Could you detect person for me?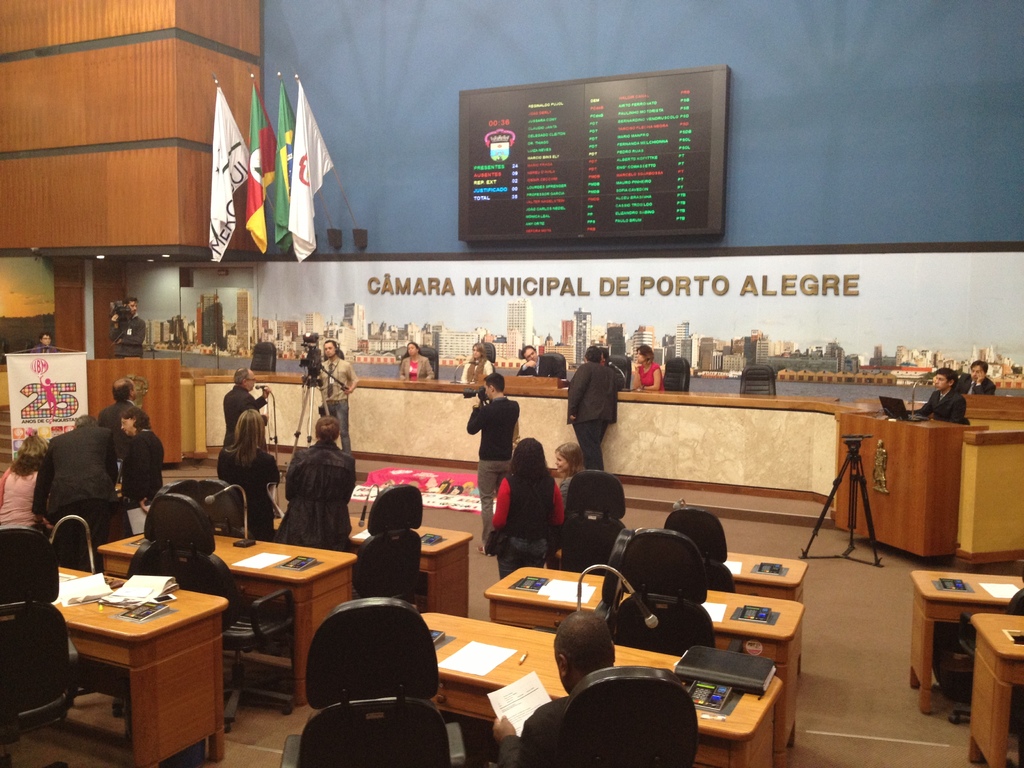
Detection result: {"left": 271, "top": 414, "right": 356, "bottom": 549}.
